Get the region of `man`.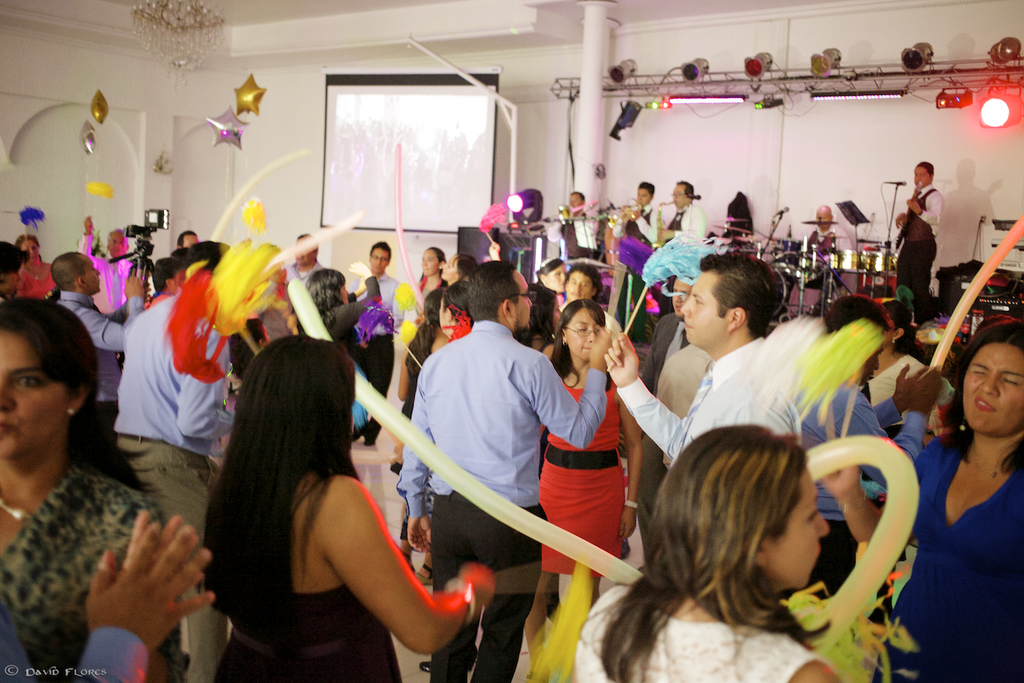
604, 254, 808, 472.
